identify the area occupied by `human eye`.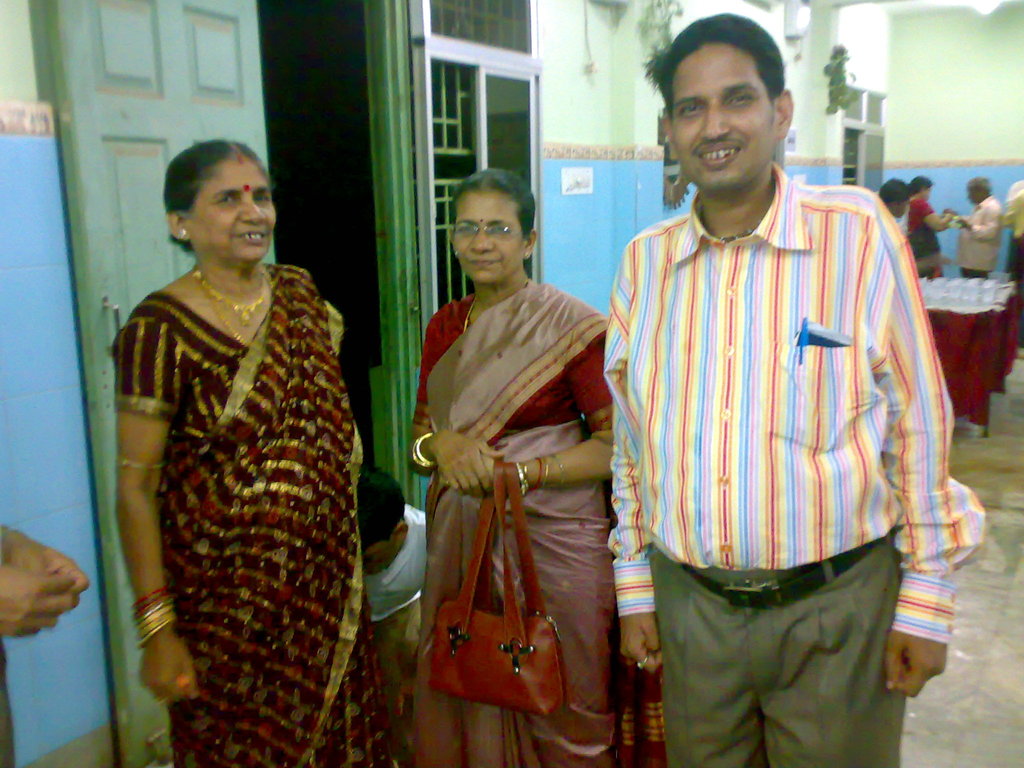
Area: Rect(252, 192, 269, 205).
